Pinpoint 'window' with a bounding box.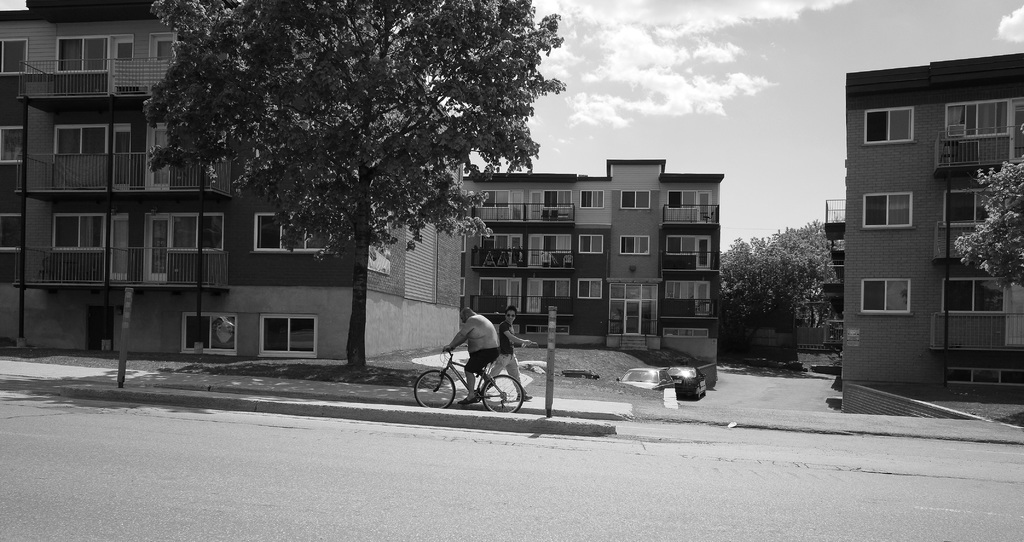
(545, 188, 572, 210).
